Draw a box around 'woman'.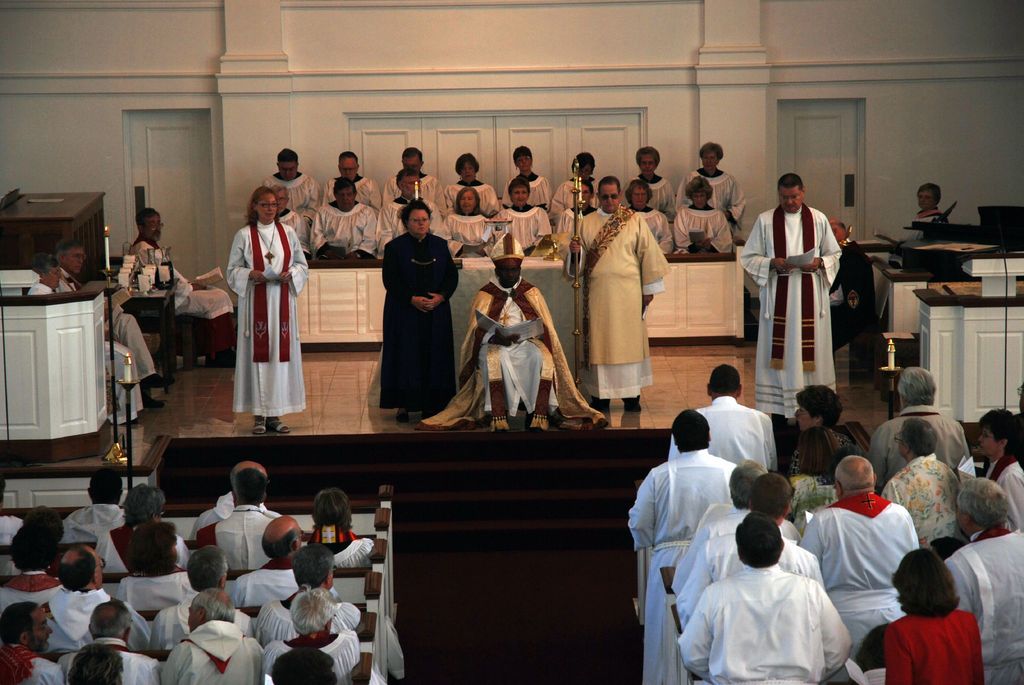
bbox=(629, 184, 683, 261).
